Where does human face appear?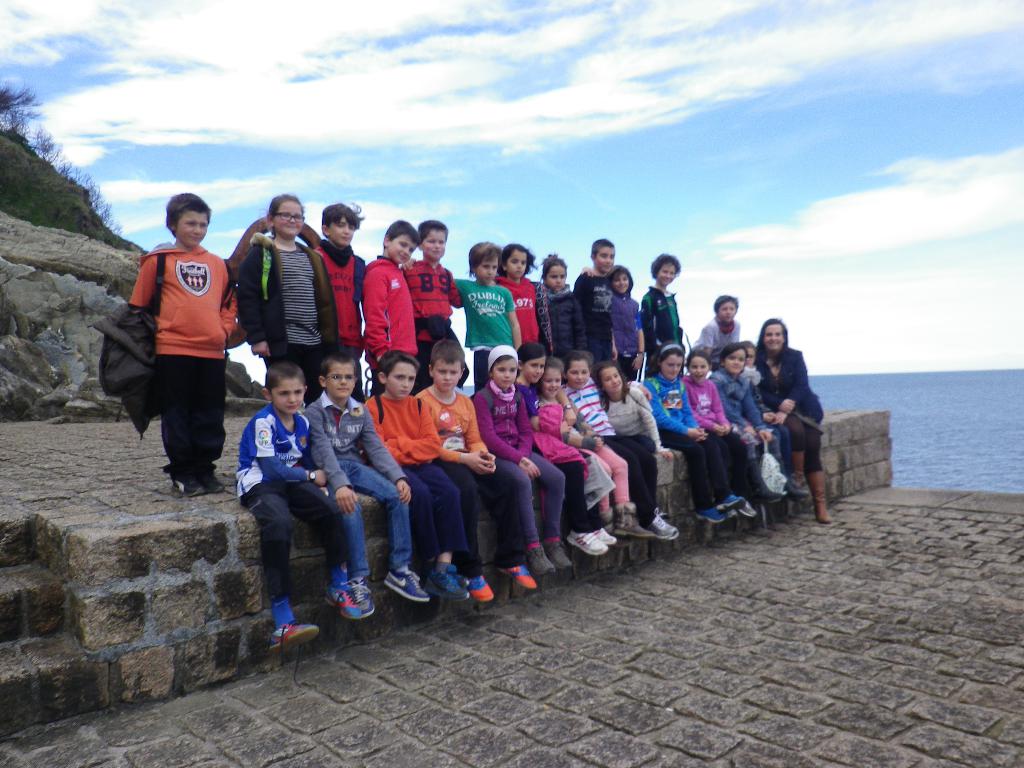
Appears at (x1=496, y1=359, x2=521, y2=388).
